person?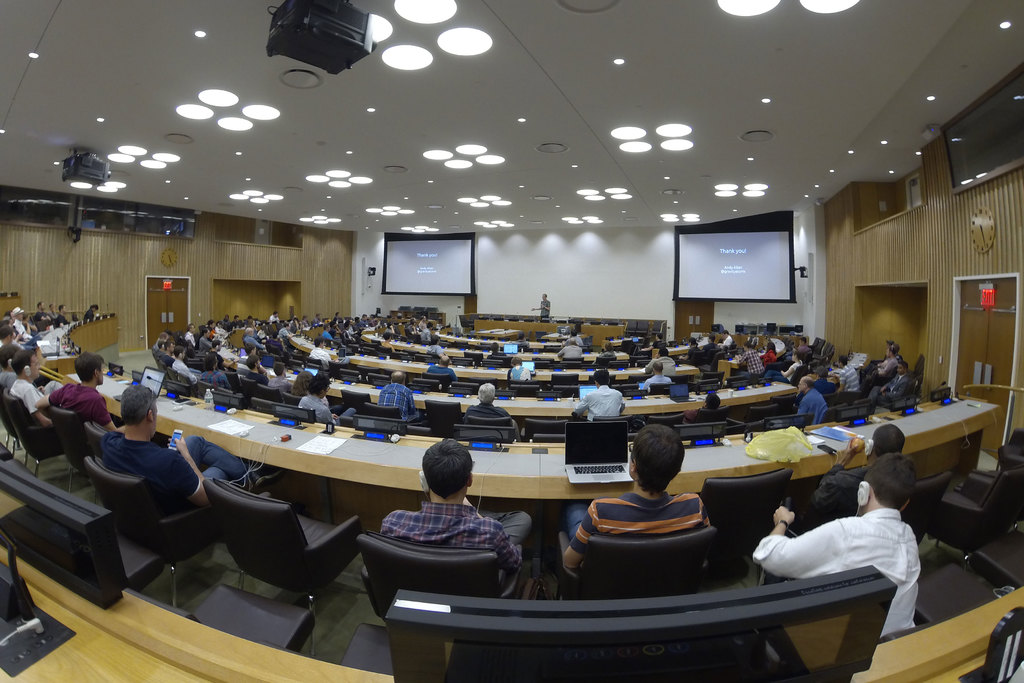
(267, 361, 291, 392)
